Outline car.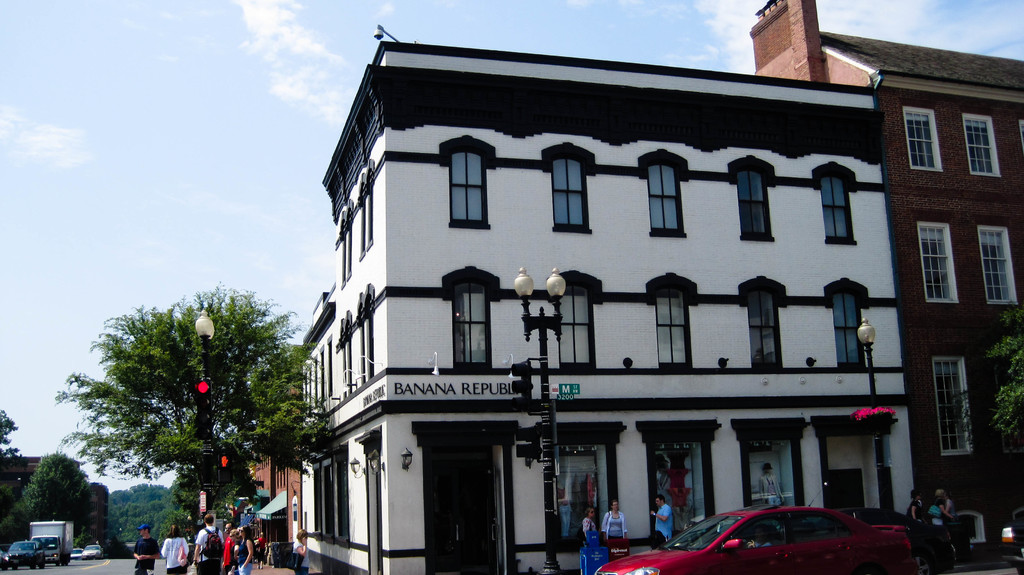
Outline: BBox(653, 503, 922, 568).
